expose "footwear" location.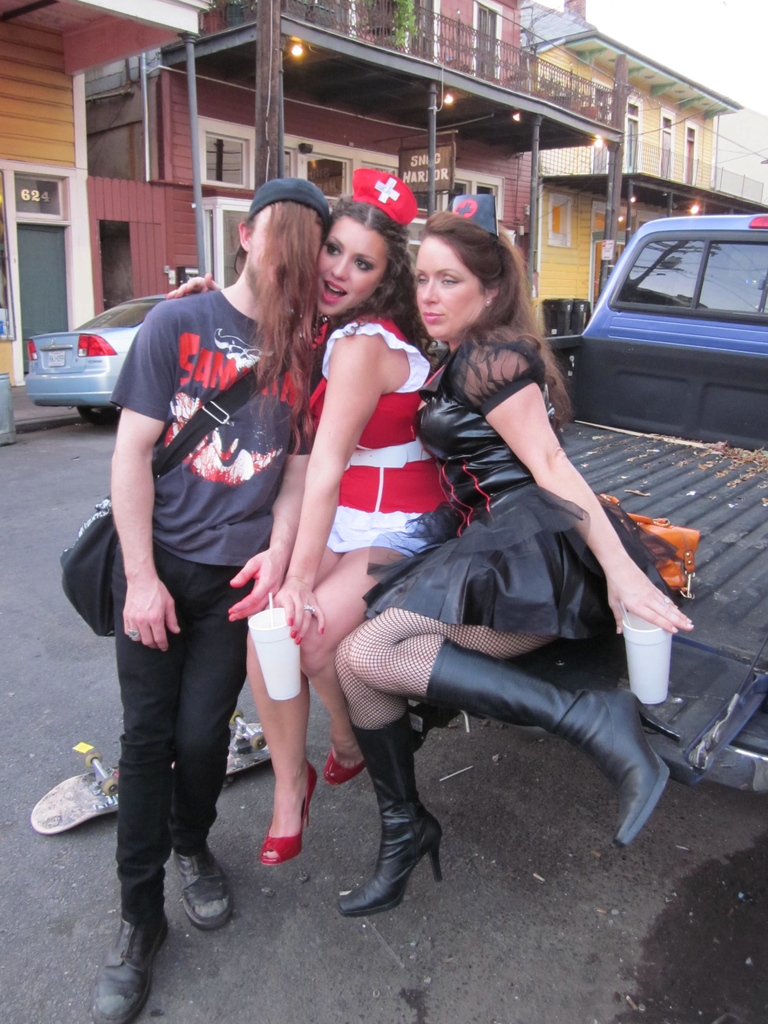
Exposed at detection(184, 850, 236, 922).
